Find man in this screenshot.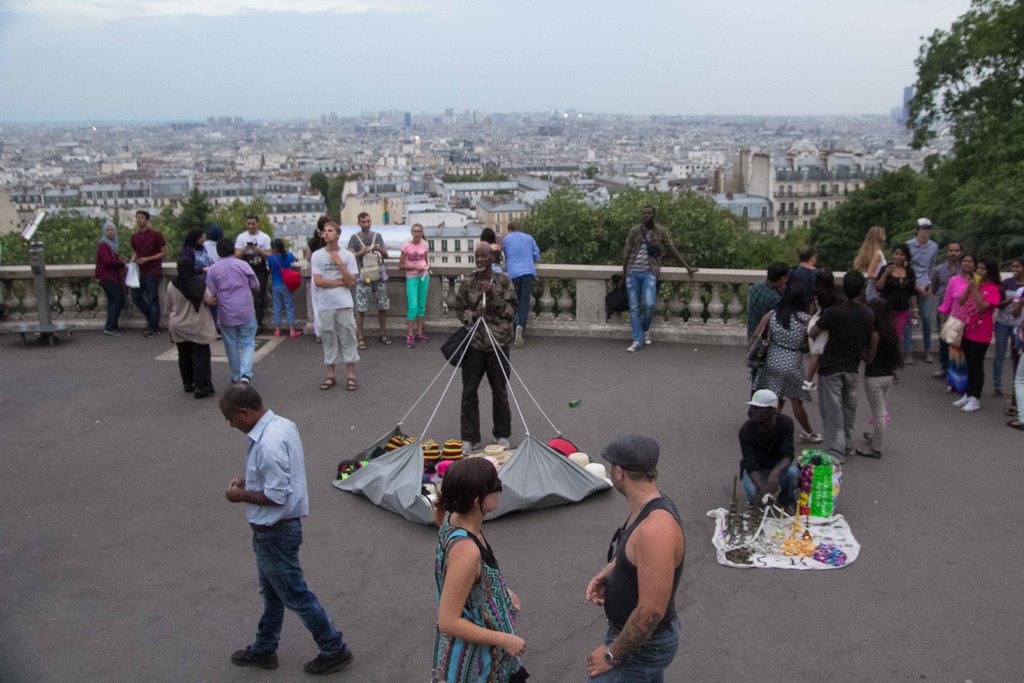
The bounding box for man is <box>435,243,519,462</box>.
